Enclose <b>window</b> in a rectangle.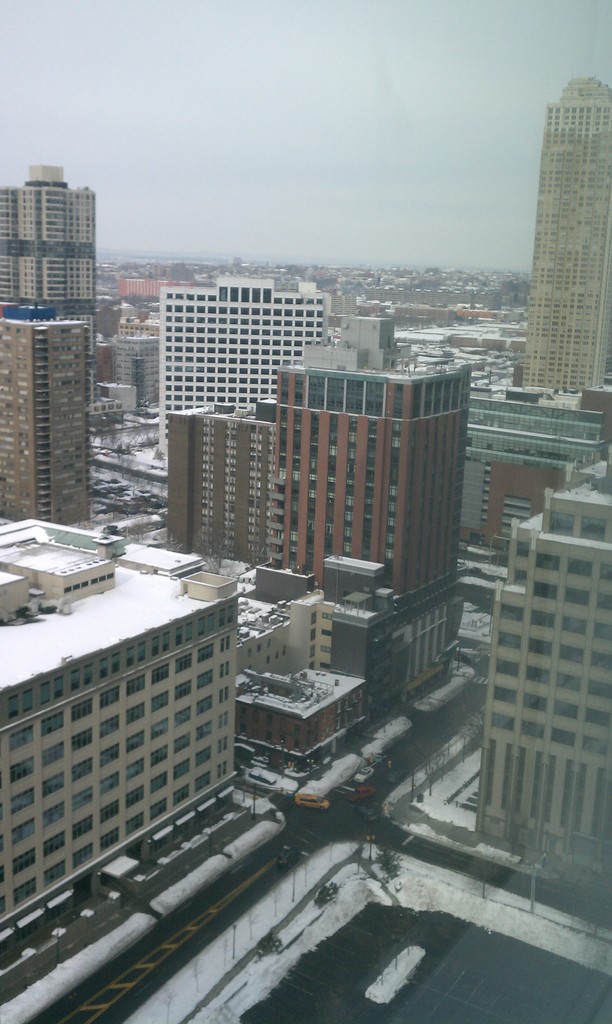
[x1=176, y1=813, x2=193, y2=836].
